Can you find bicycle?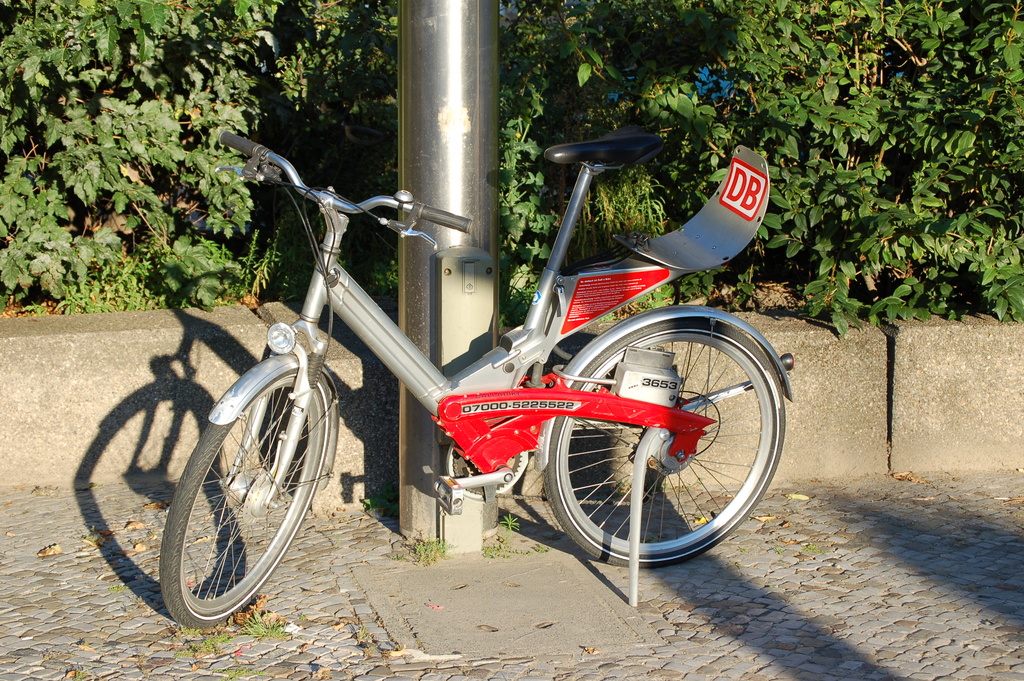
Yes, bounding box: pyautogui.locateOnScreen(116, 65, 769, 620).
